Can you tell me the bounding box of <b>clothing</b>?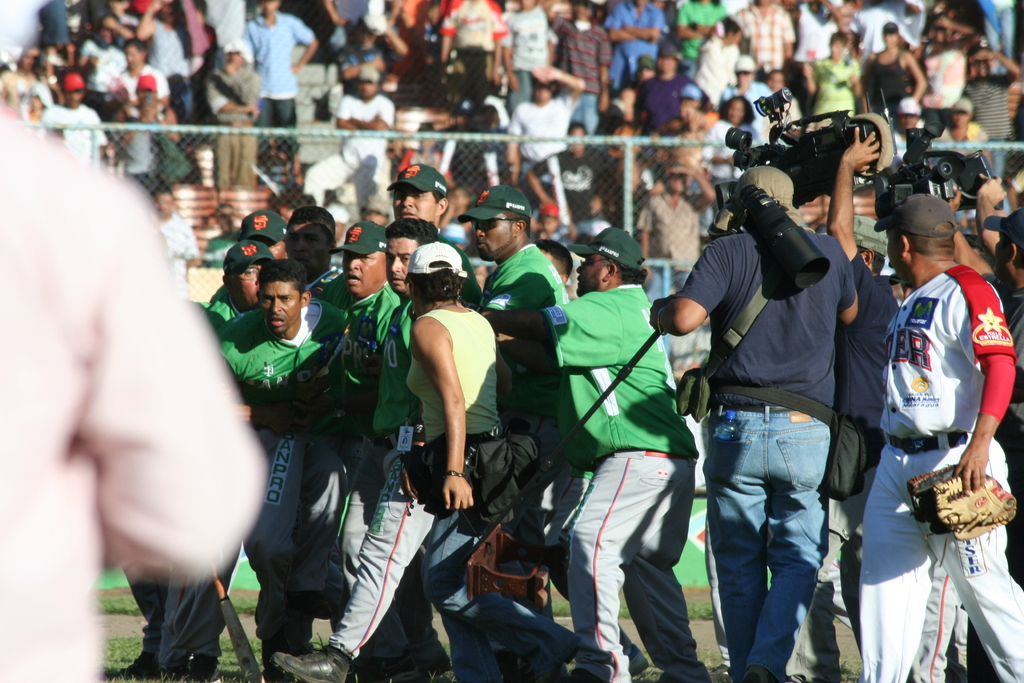
[554,15,609,119].
